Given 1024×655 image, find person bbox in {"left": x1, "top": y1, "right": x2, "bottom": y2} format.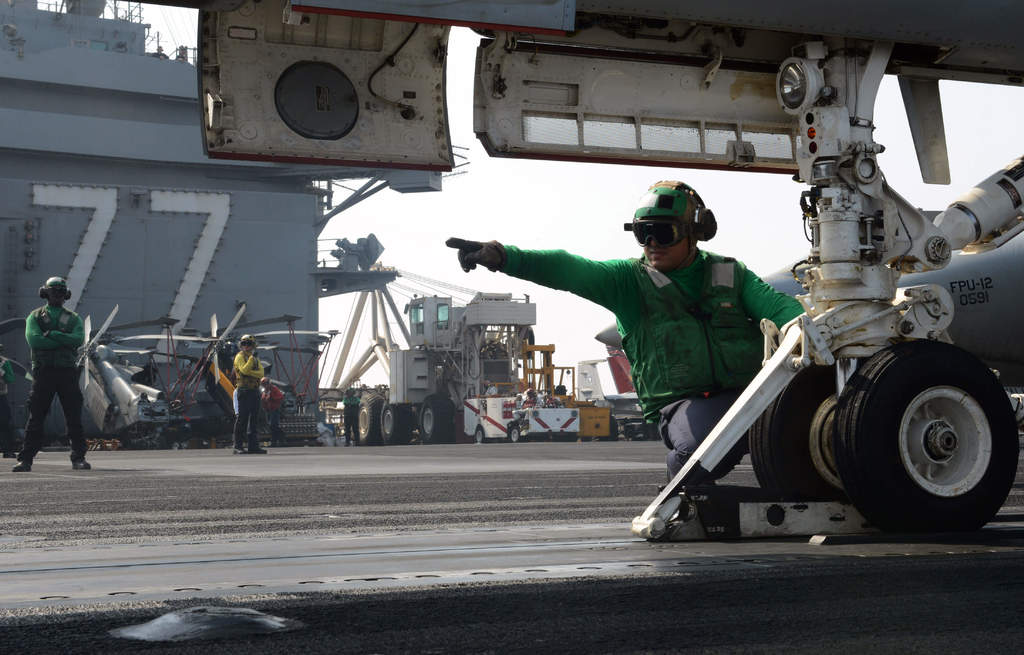
{"left": 340, "top": 386, "right": 361, "bottom": 444}.
